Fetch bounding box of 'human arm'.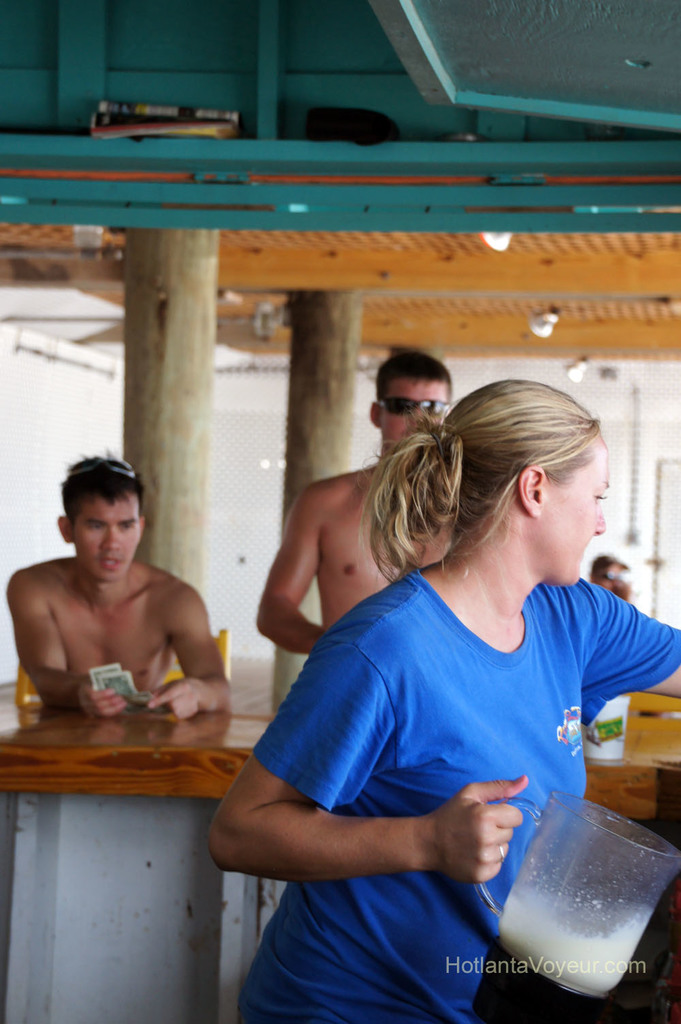
Bbox: x1=10 y1=556 x2=130 y2=721.
